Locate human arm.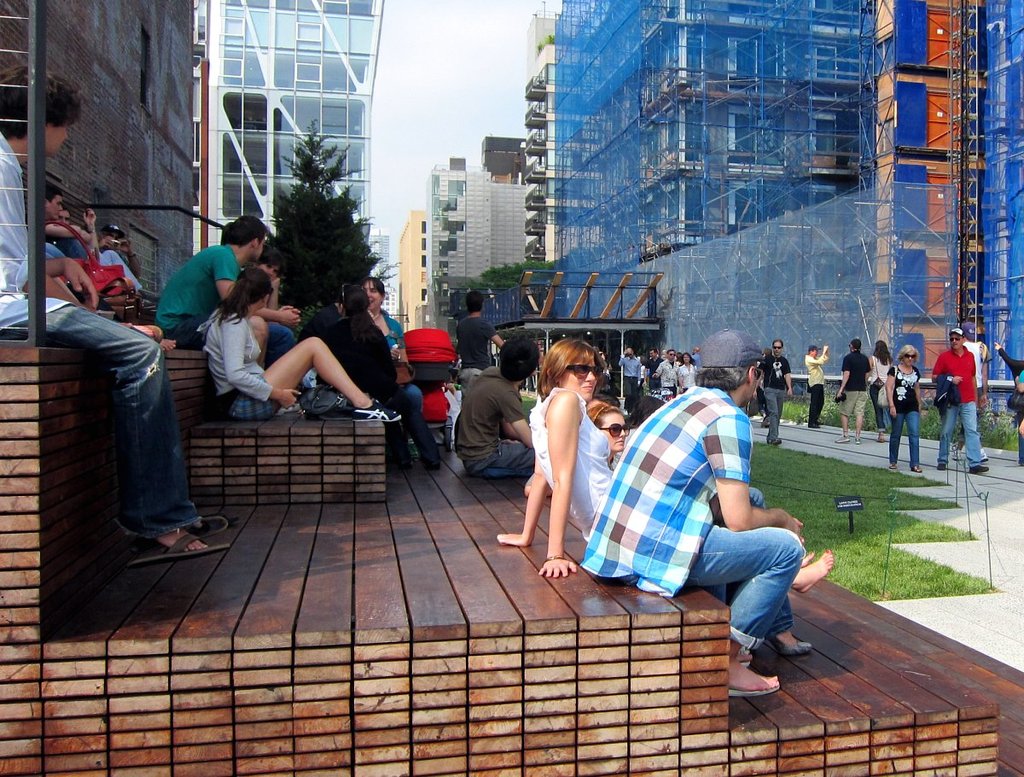
Bounding box: [539, 399, 578, 578].
